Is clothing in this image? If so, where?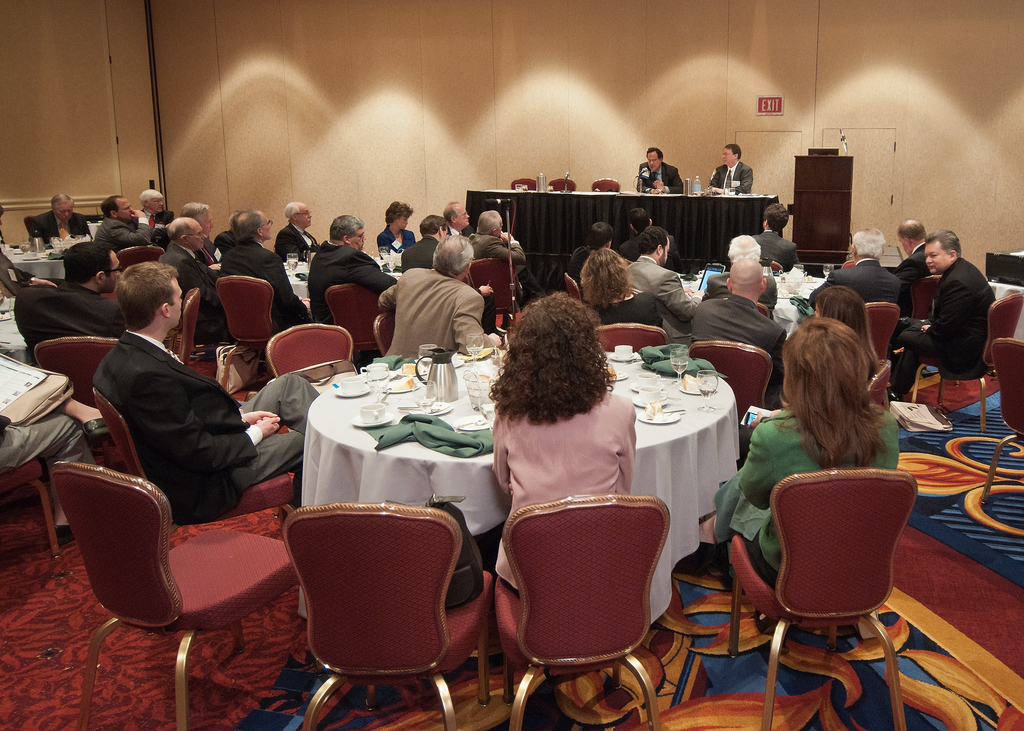
Yes, at bbox=(95, 213, 151, 250).
